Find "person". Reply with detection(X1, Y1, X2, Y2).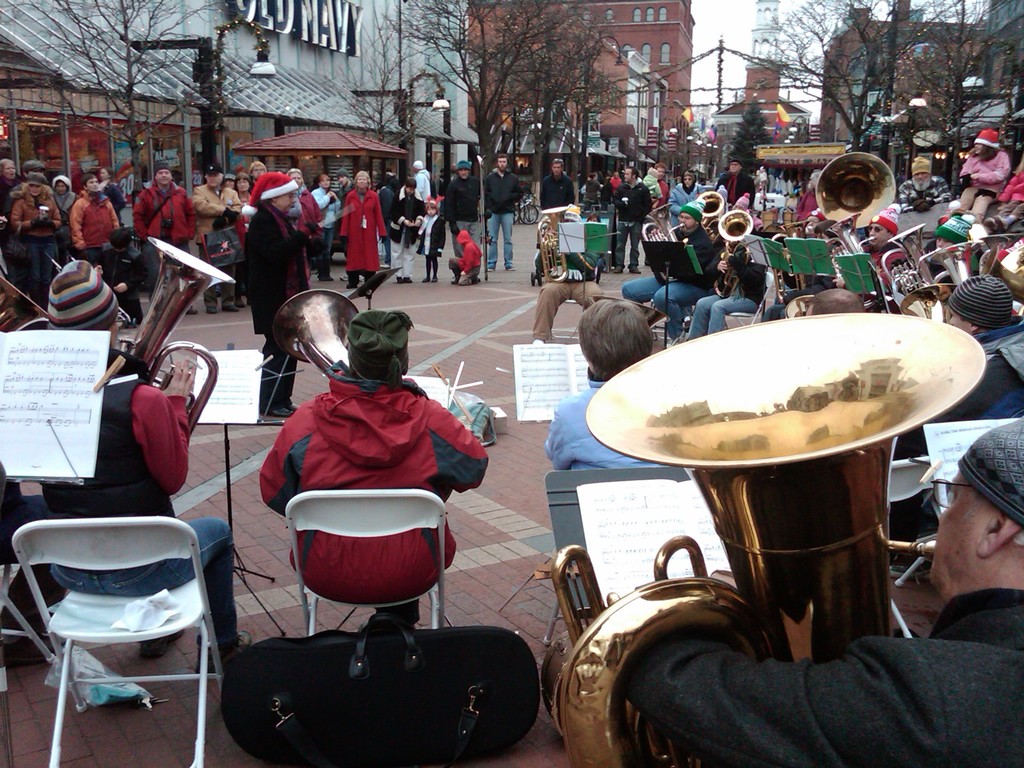
detection(716, 158, 758, 216).
